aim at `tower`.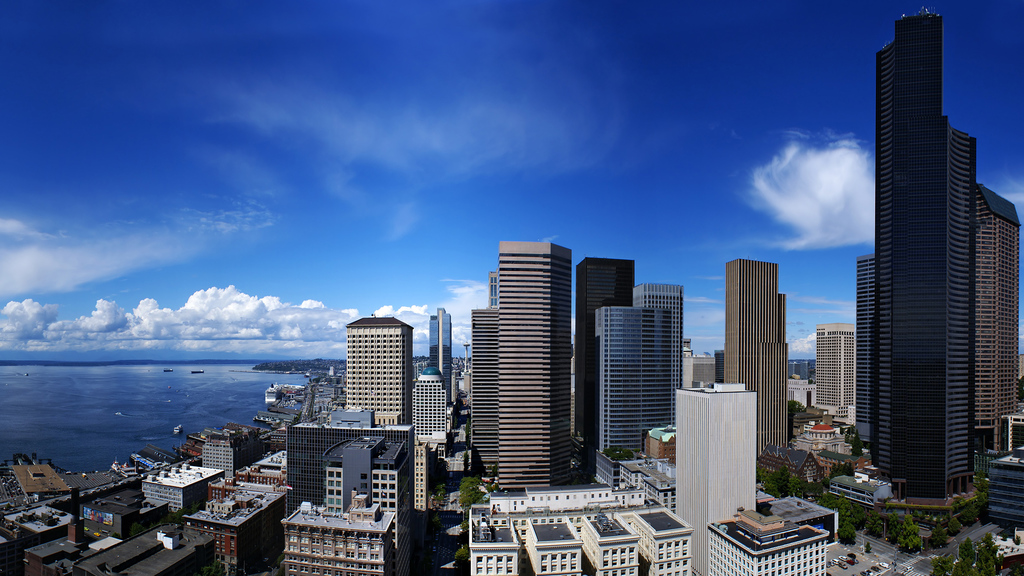
Aimed at BBox(730, 262, 778, 463).
